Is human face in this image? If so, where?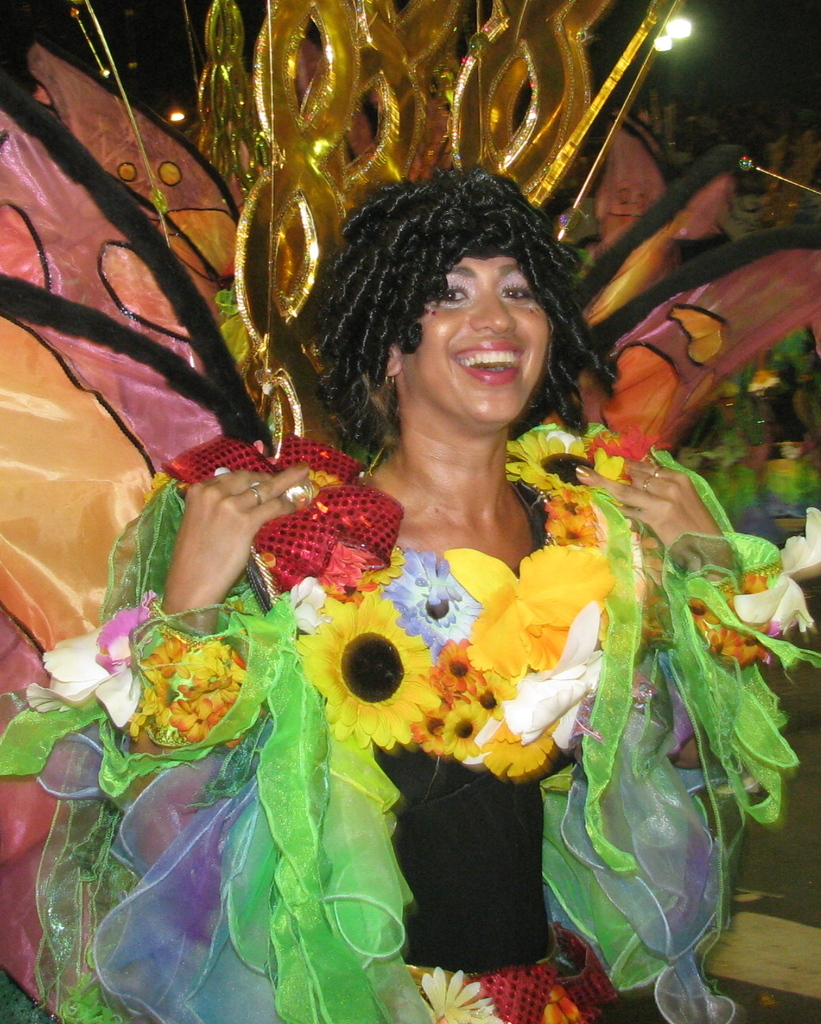
Yes, at 400:259:550:427.
